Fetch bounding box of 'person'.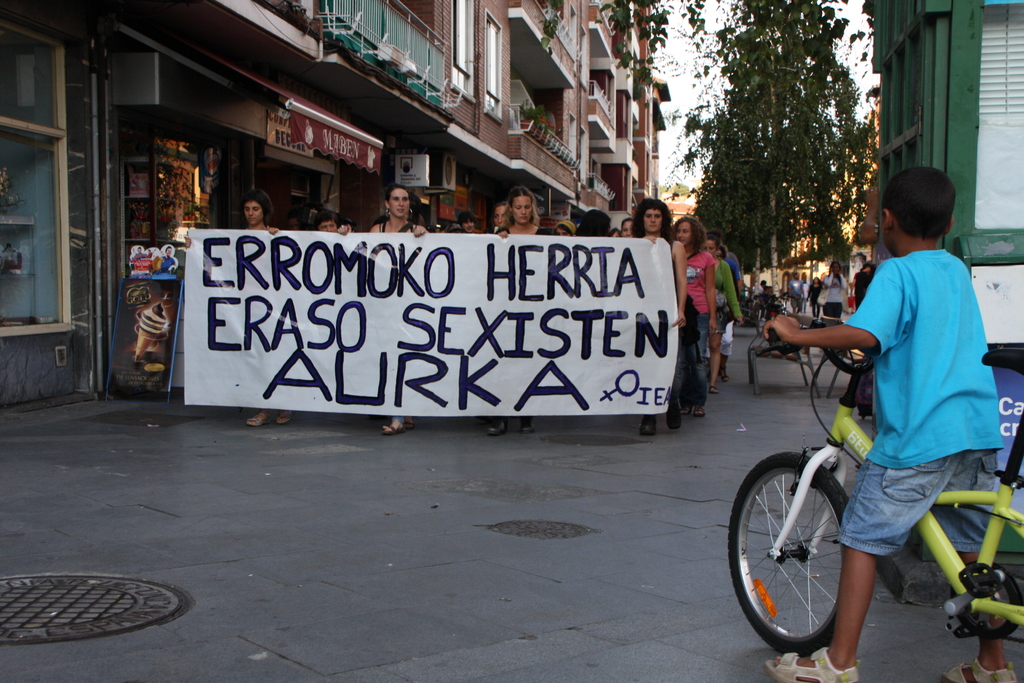
Bbox: <bbox>573, 205, 616, 238</bbox>.
